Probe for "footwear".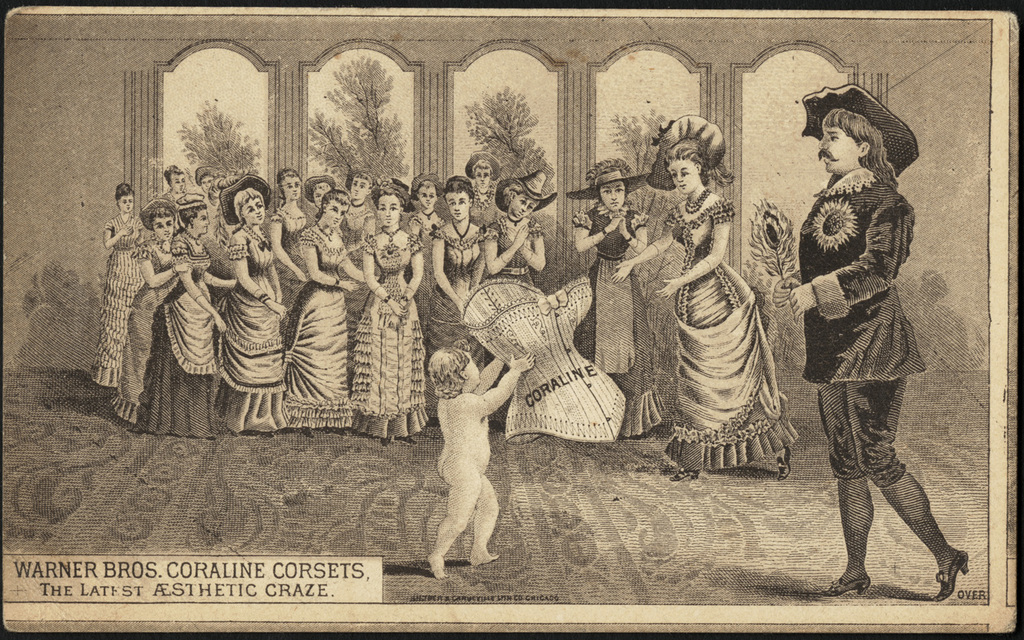
Probe result: x1=668, y1=467, x2=703, y2=481.
